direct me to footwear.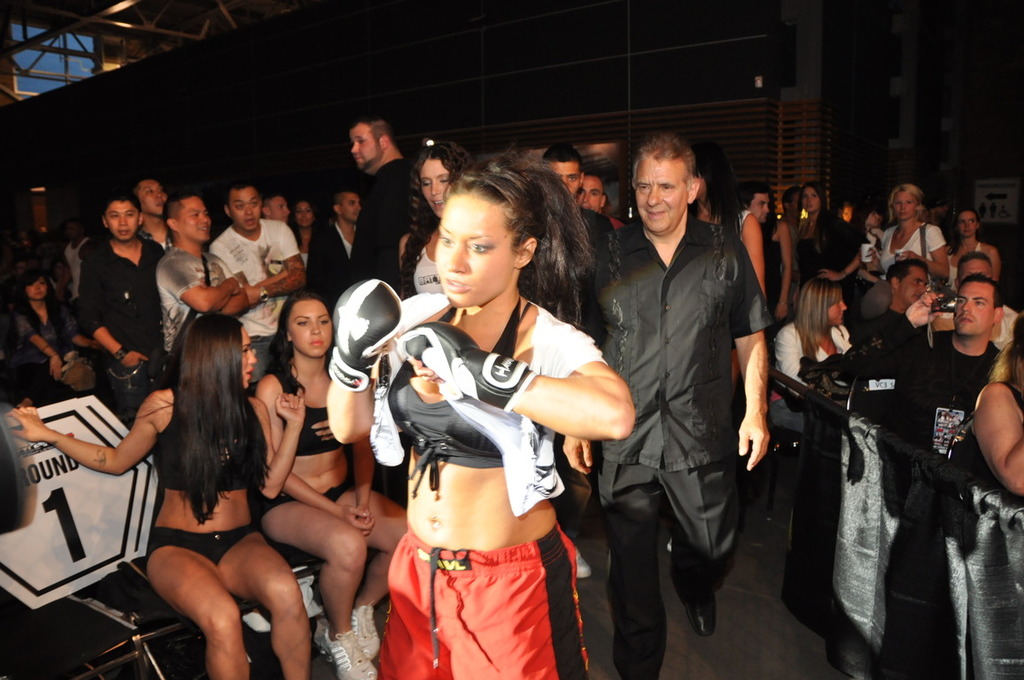
Direction: <bbox>684, 591, 718, 636</bbox>.
